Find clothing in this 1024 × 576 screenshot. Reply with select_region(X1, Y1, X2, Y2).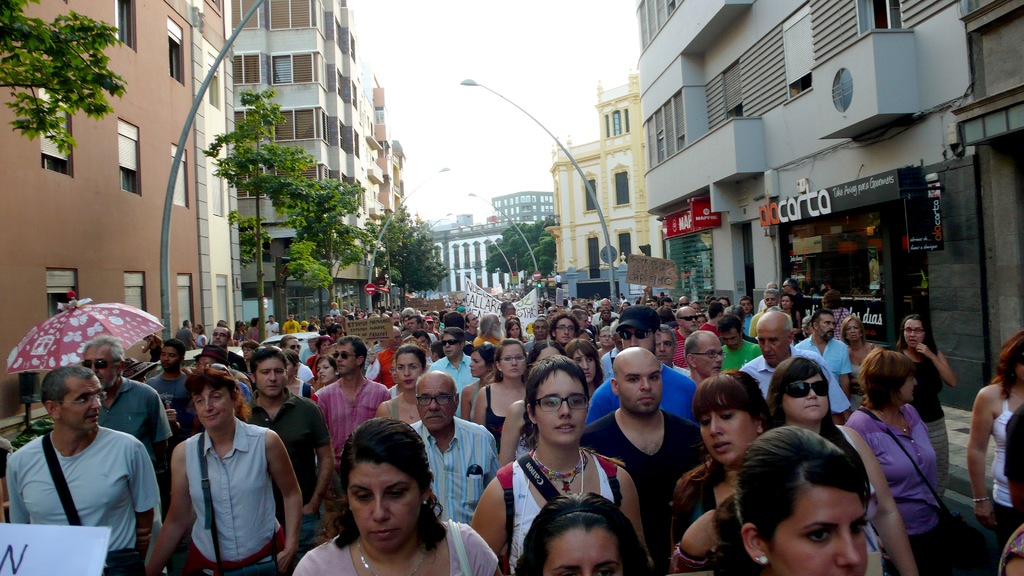
select_region(721, 335, 764, 375).
